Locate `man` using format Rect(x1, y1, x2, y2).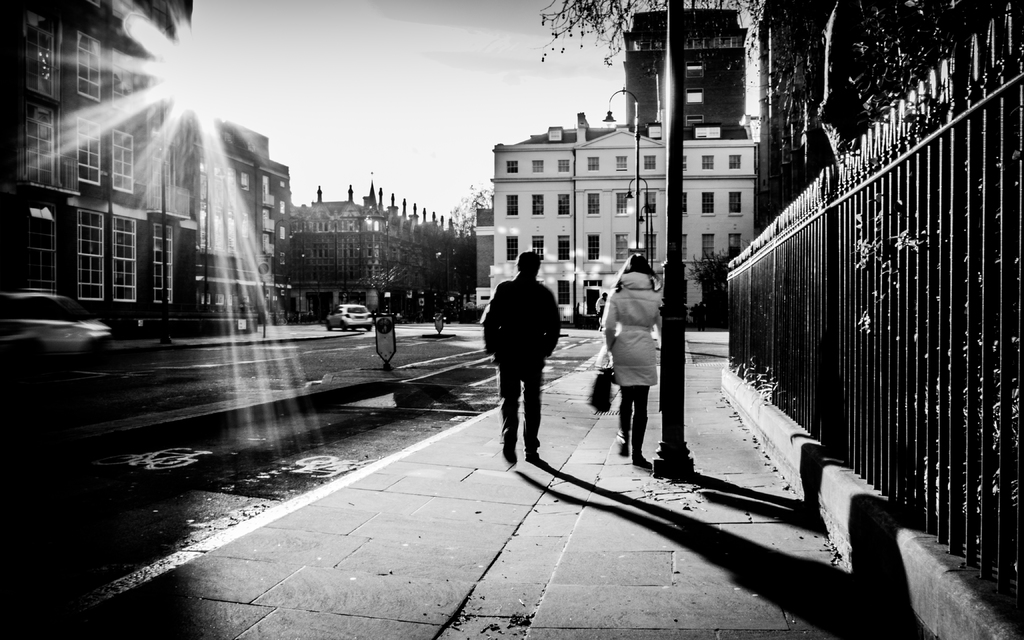
Rect(487, 250, 566, 474).
